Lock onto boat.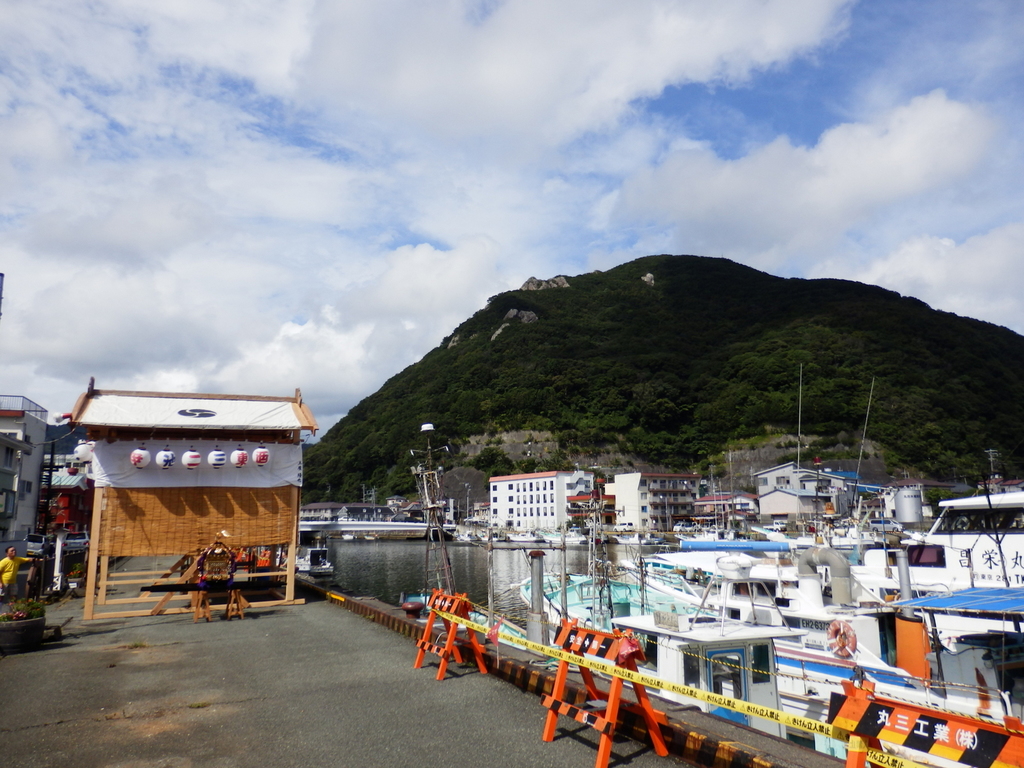
Locked: pyautogui.locateOnScreen(546, 492, 973, 763).
